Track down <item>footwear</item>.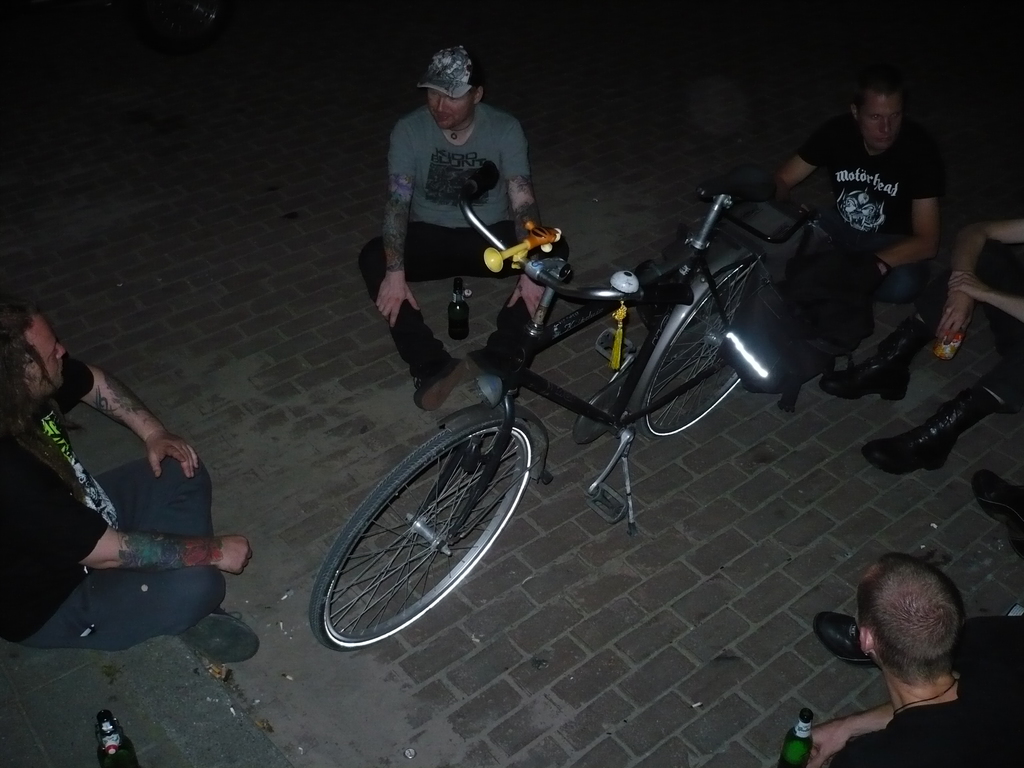
Tracked to pyautogui.locateOnScreen(460, 360, 501, 399).
